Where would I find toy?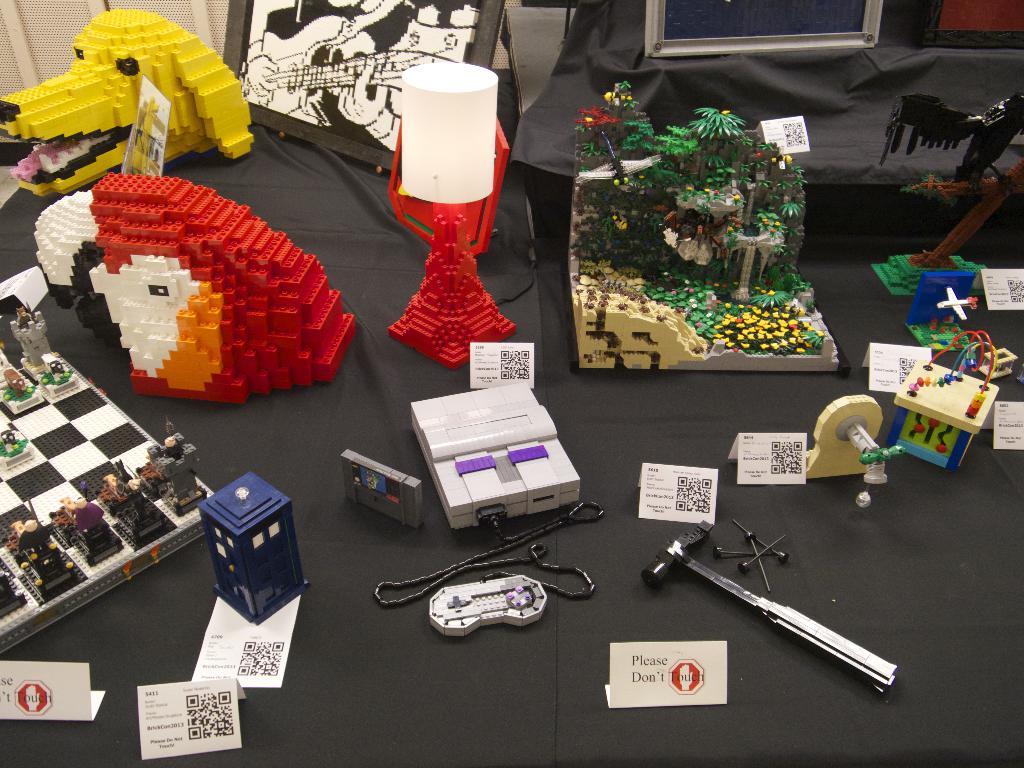
At <box>92,457,166,534</box>.
